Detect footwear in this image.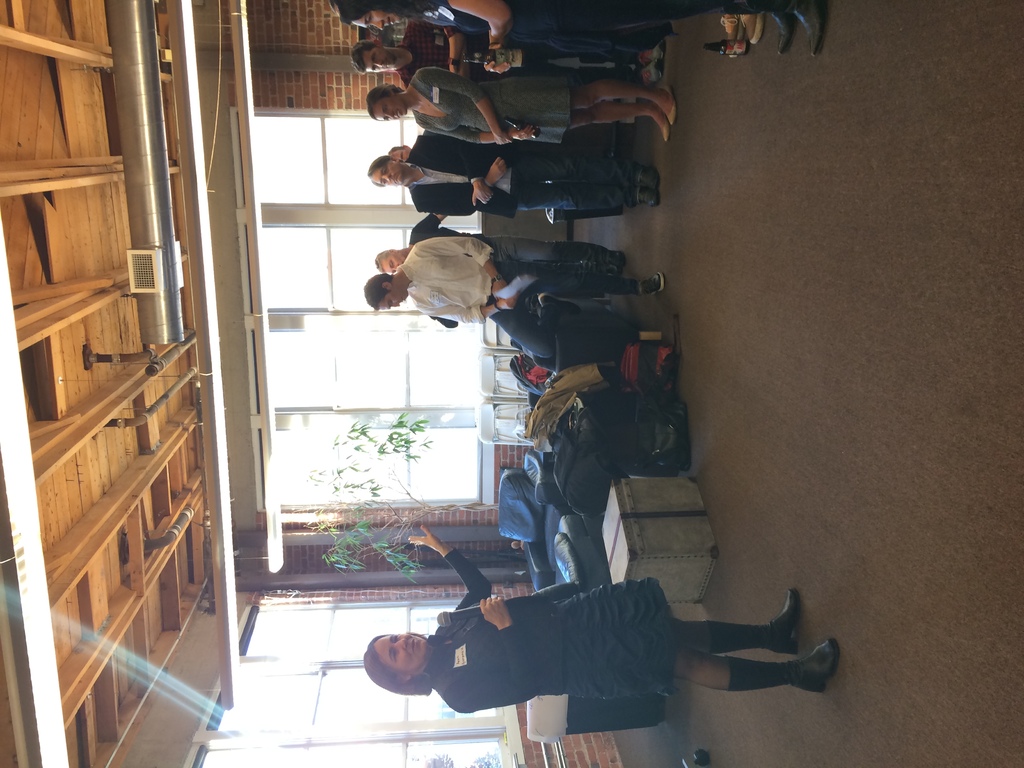
Detection: 658:399:691:420.
